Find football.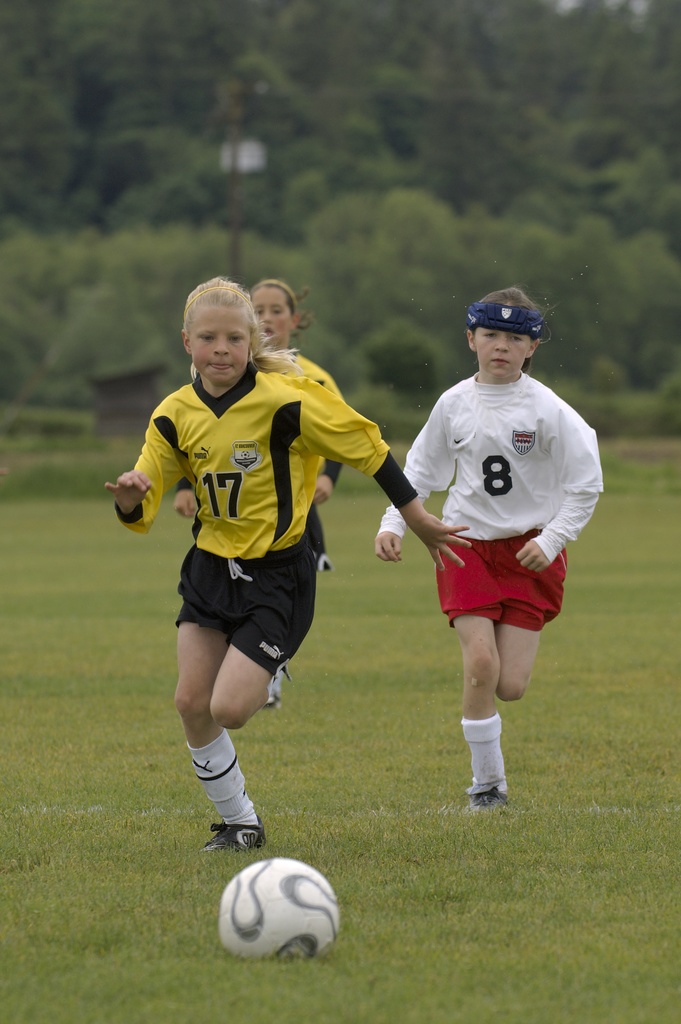
{"x1": 214, "y1": 855, "x2": 340, "y2": 965}.
